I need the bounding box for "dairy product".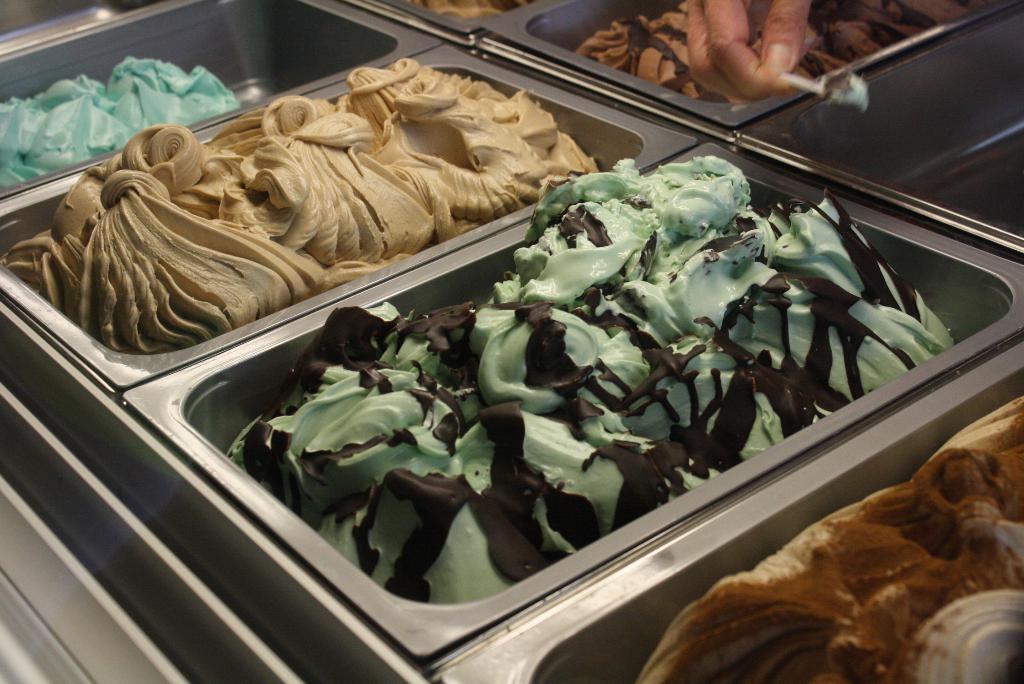
Here it is: 660,396,1023,683.
